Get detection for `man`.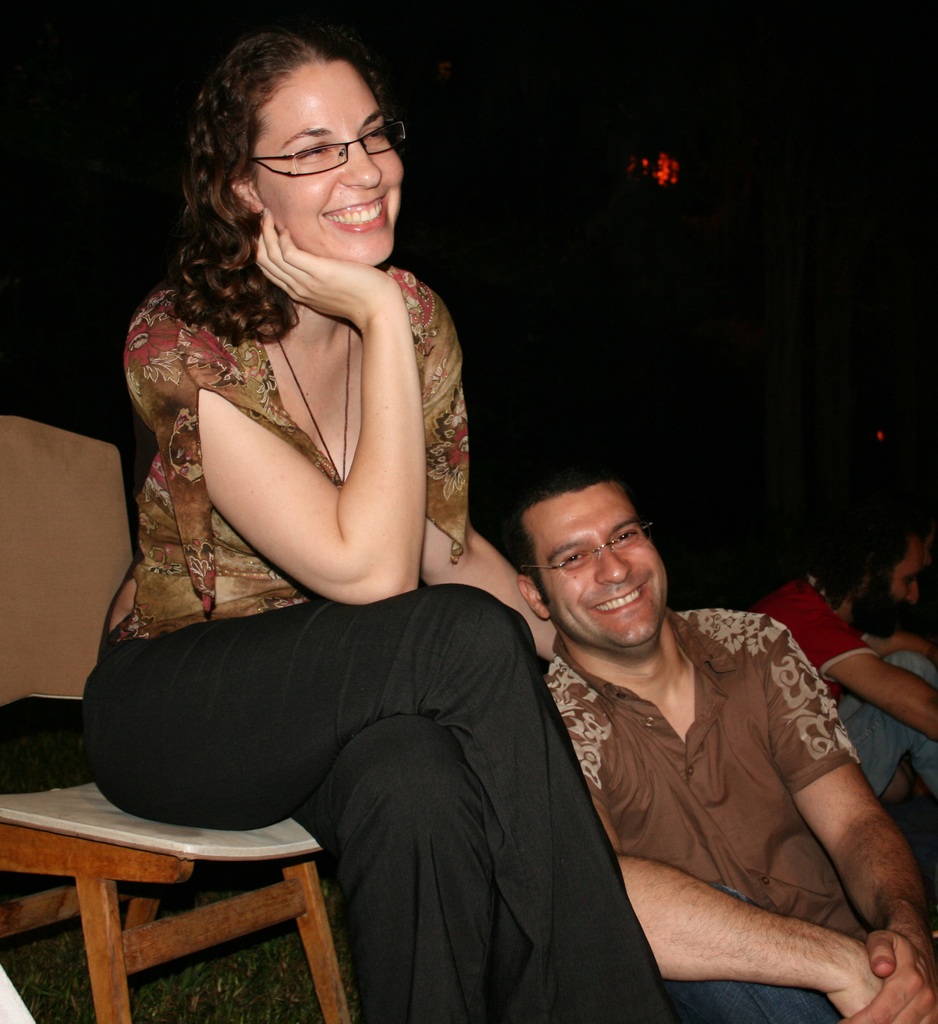
Detection: (470, 462, 921, 1004).
